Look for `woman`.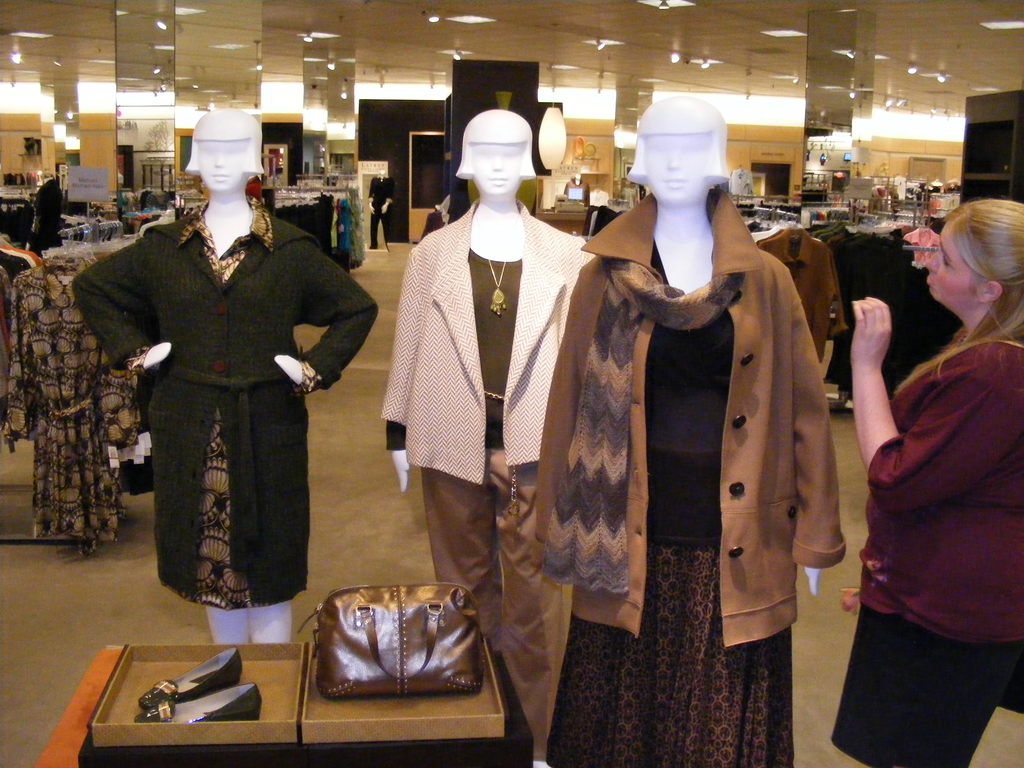
Found: <box>531,97,851,767</box>.
